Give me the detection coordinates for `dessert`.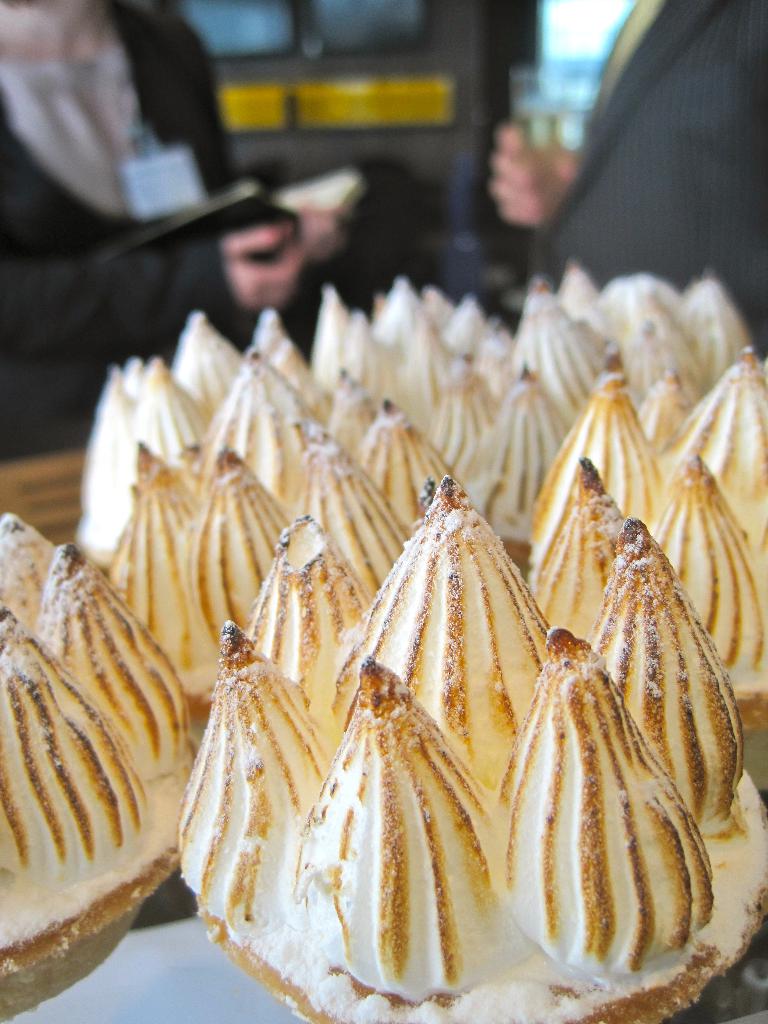
184,456,284,647.
